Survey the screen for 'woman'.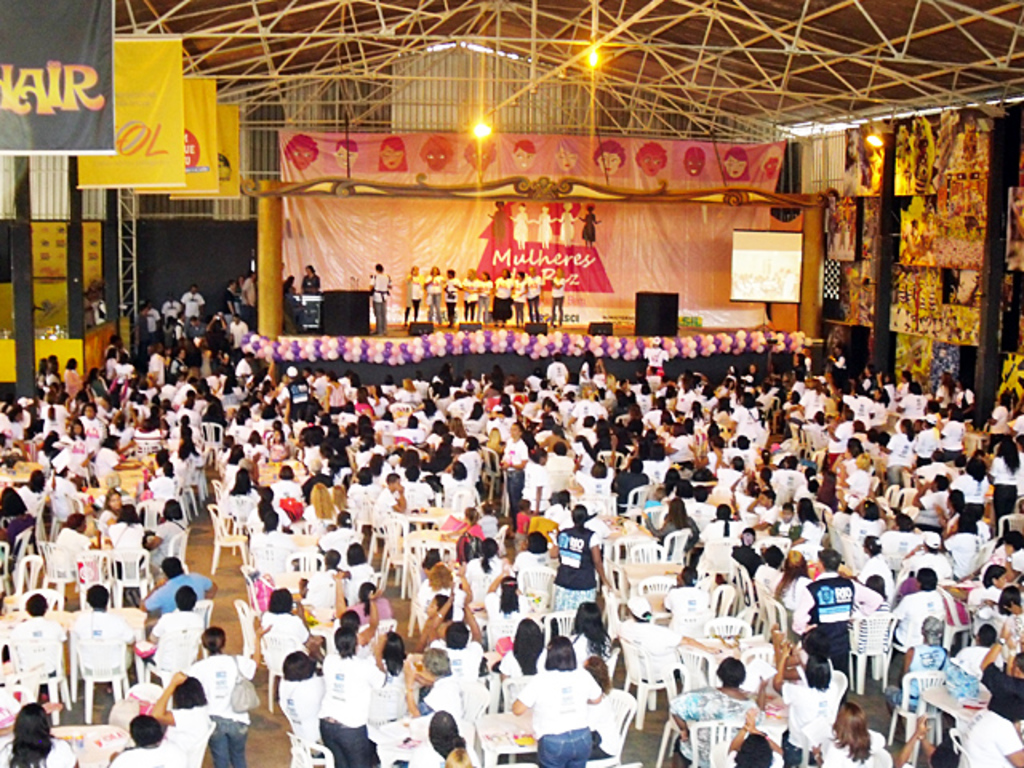
Survey found: <region>478, 270, 488, 323</region>.
